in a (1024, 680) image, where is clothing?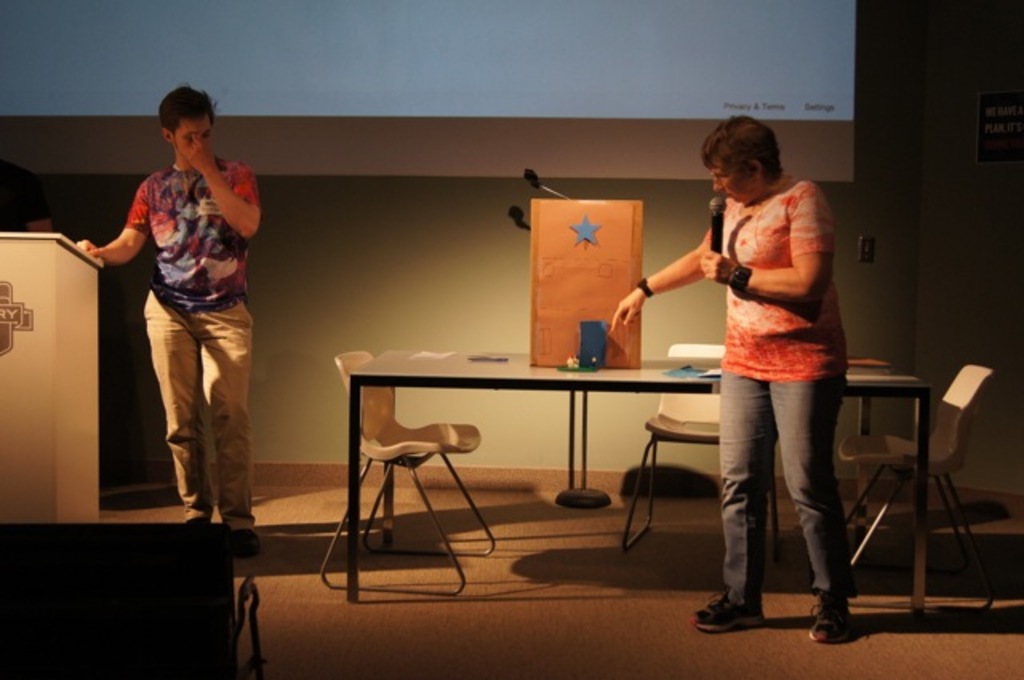
120/152/254/542.
